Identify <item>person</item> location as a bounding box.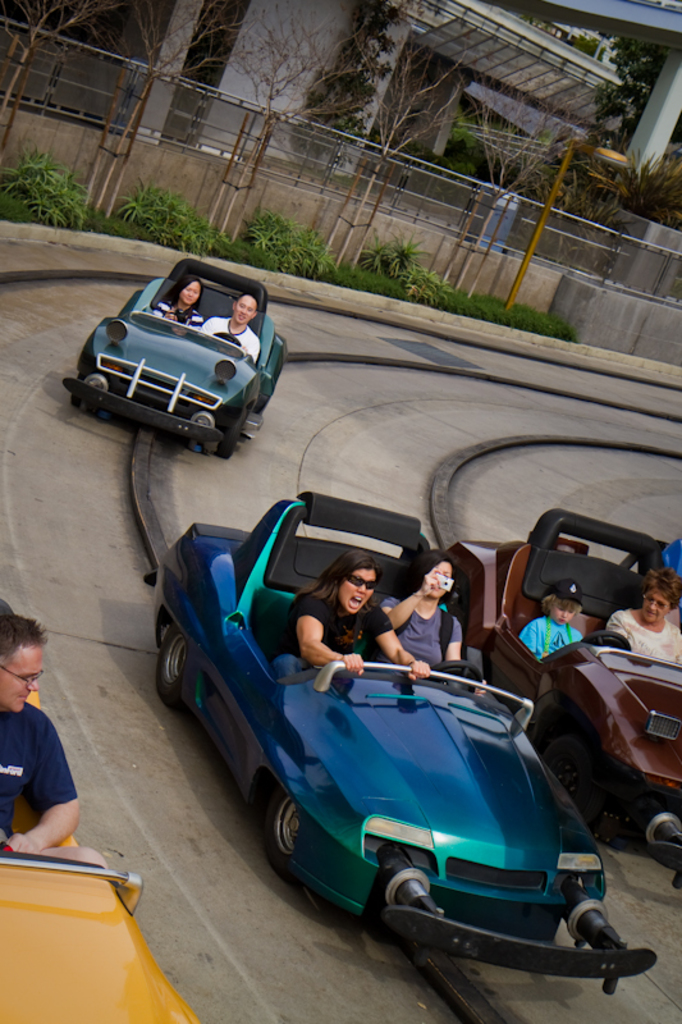
Rect(145, 270, 198, 338).
